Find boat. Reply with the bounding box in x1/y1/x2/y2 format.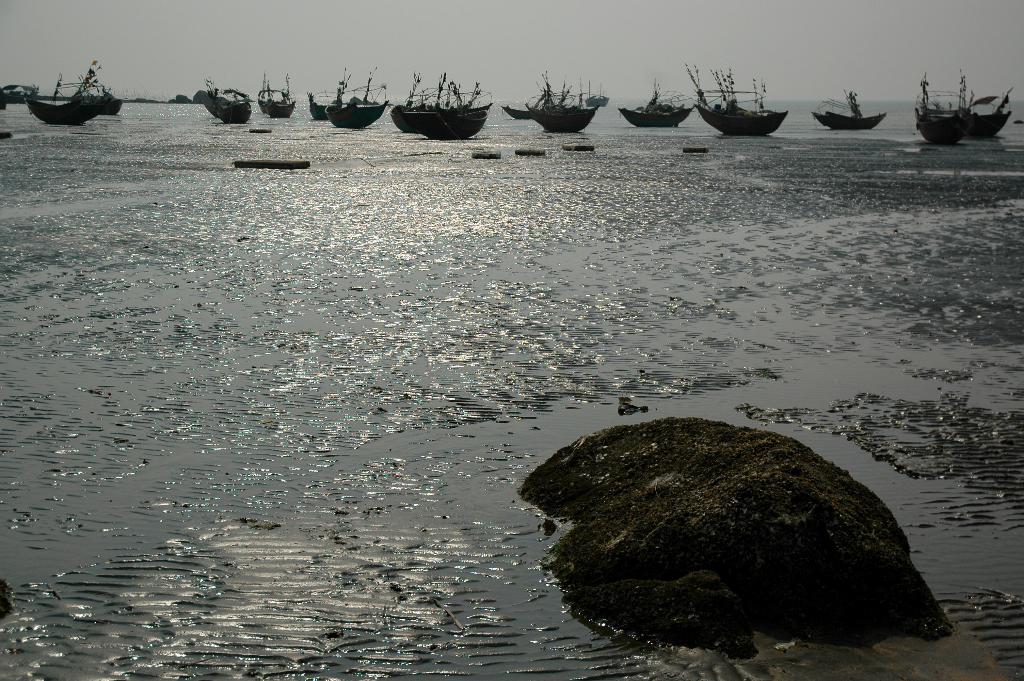
685/63/792/138.
